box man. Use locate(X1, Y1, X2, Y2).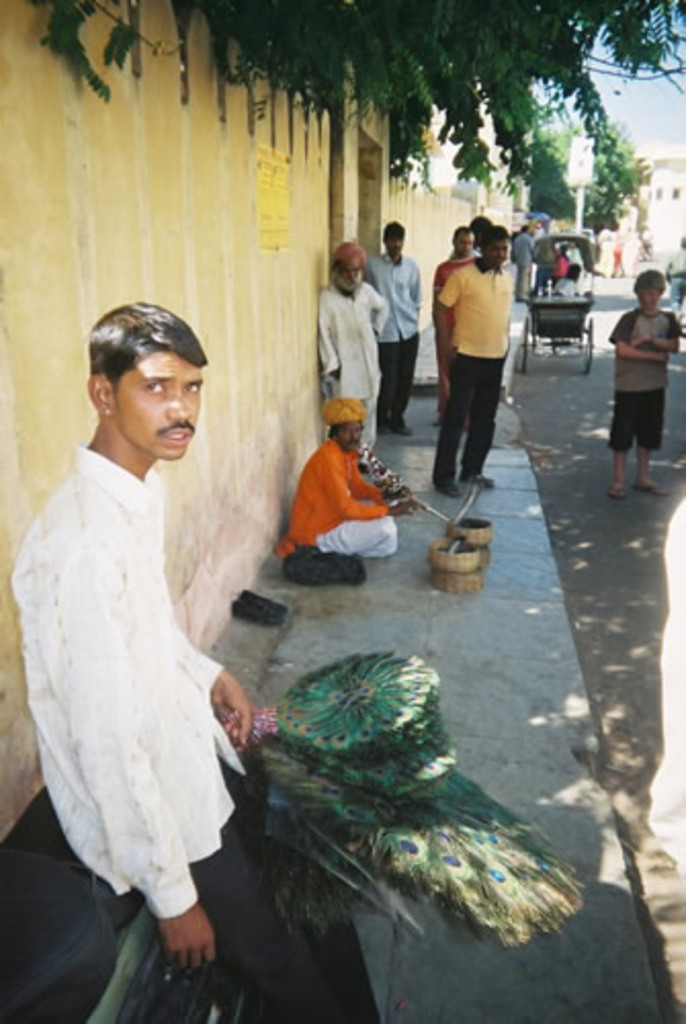
locate(365, 219, 424, 438).
